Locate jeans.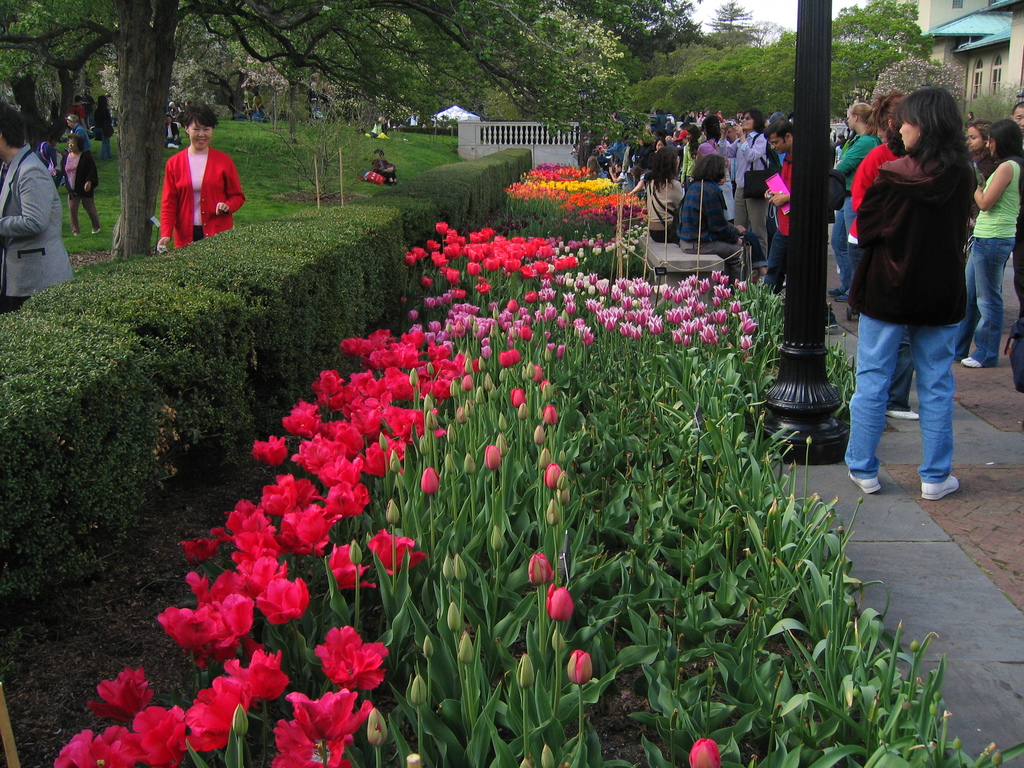
Bounding box: [left=827, top=199, right=854, bottom=289].
